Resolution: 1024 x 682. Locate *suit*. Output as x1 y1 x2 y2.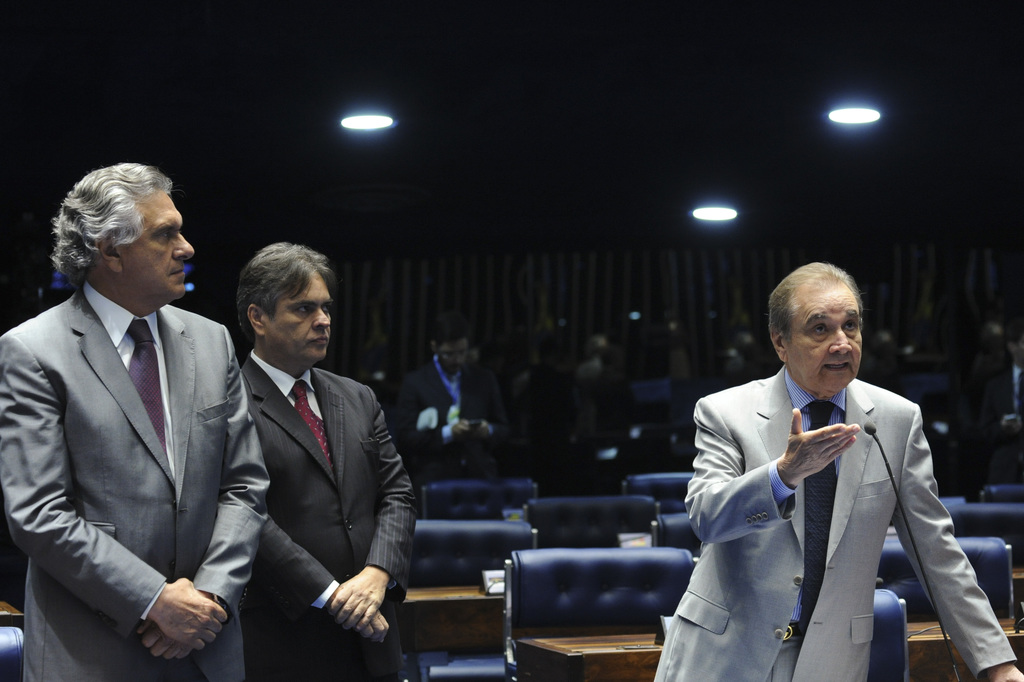
243 347 419 681.
